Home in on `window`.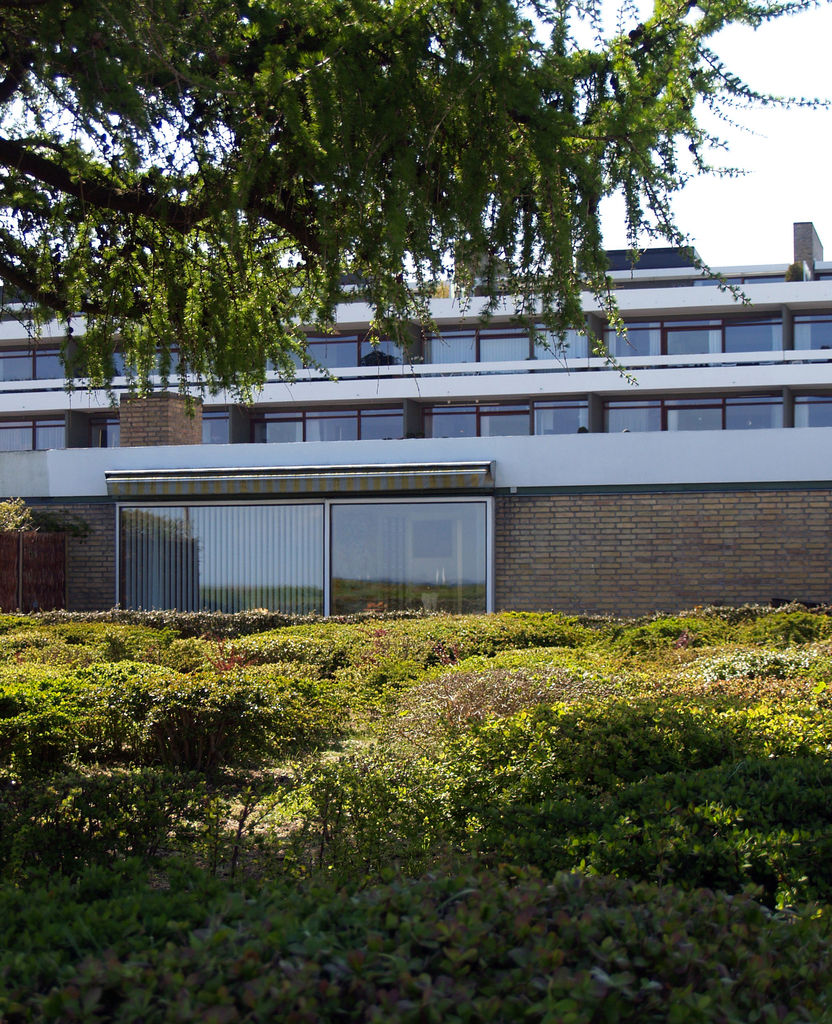
Homed in at region(0, 305, 831, 390).
